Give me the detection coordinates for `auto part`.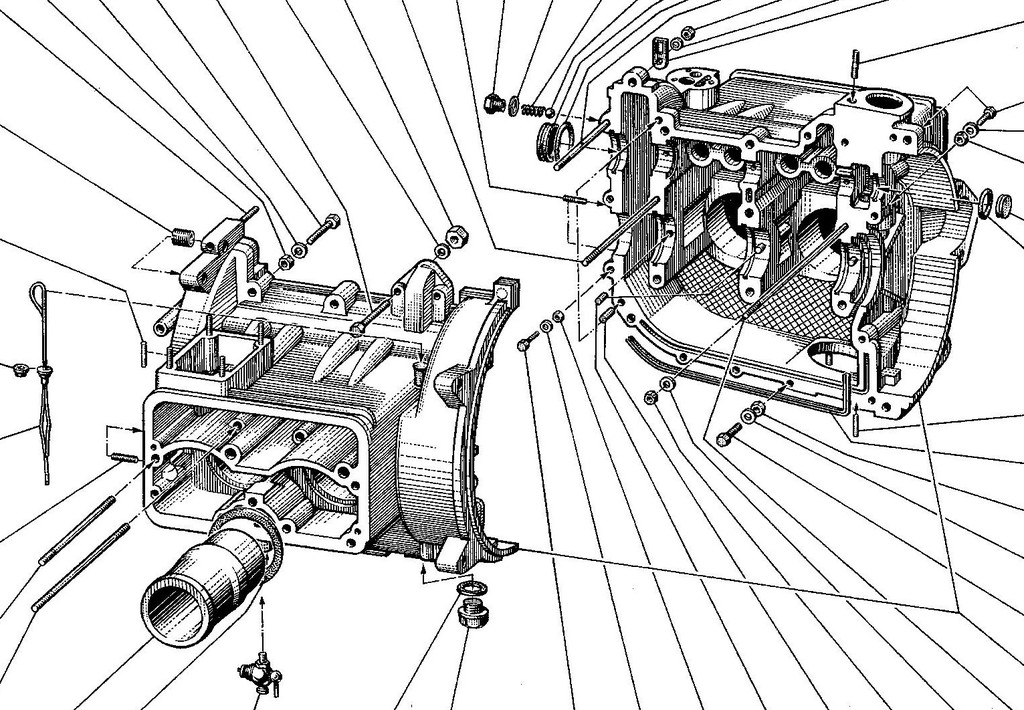
[x1=549, y1=305, x2=568, y2=326].
